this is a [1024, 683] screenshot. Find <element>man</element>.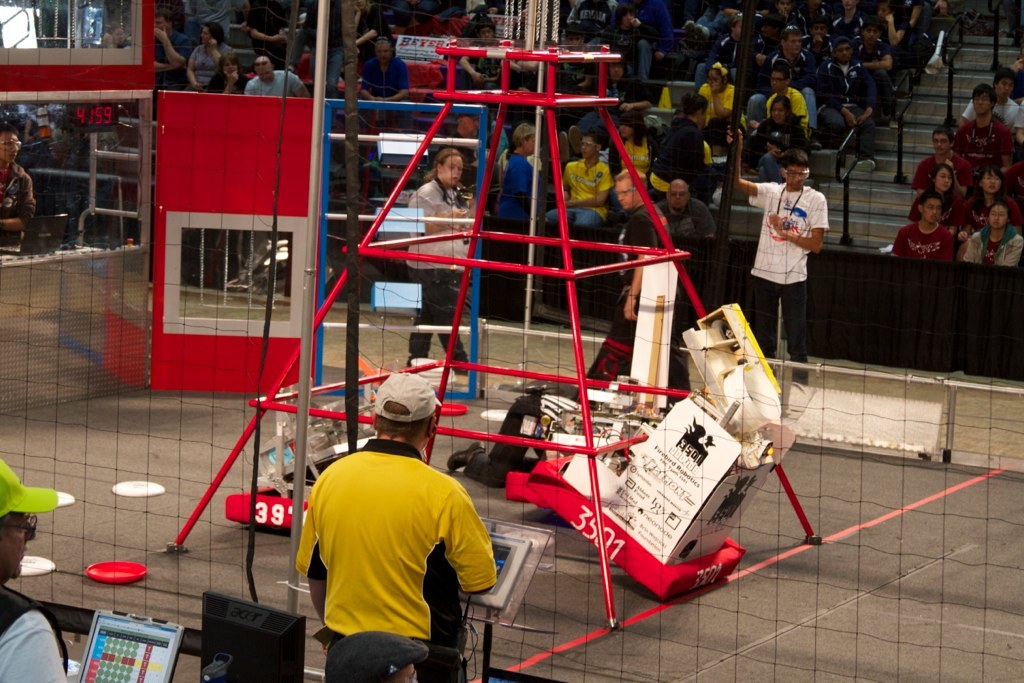
Bounding box: {"x1": 566, "y1": 58, "x2": 652, "y2": 127}.
